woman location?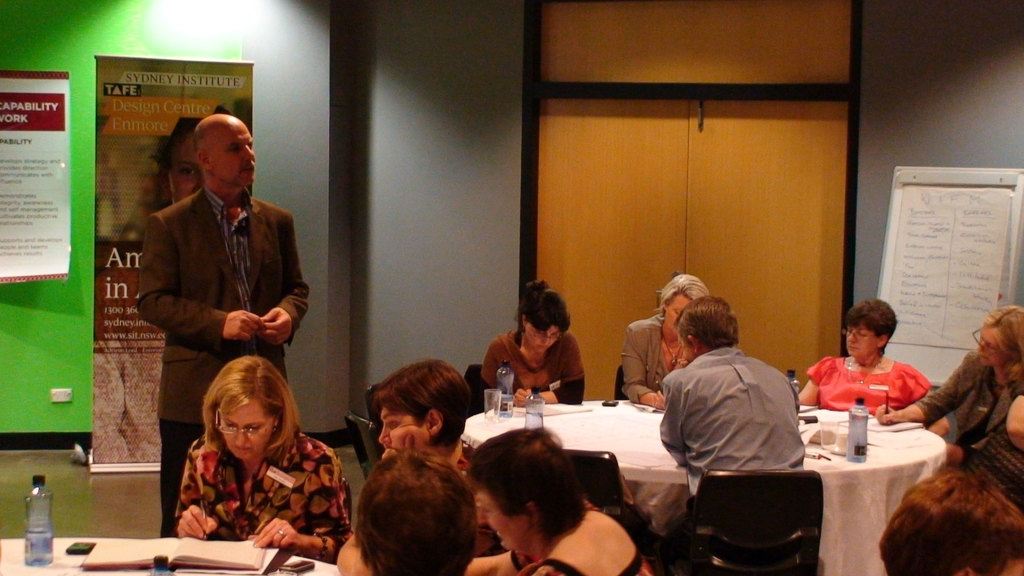
x1=465, y1=431, x2=656, y2=575
